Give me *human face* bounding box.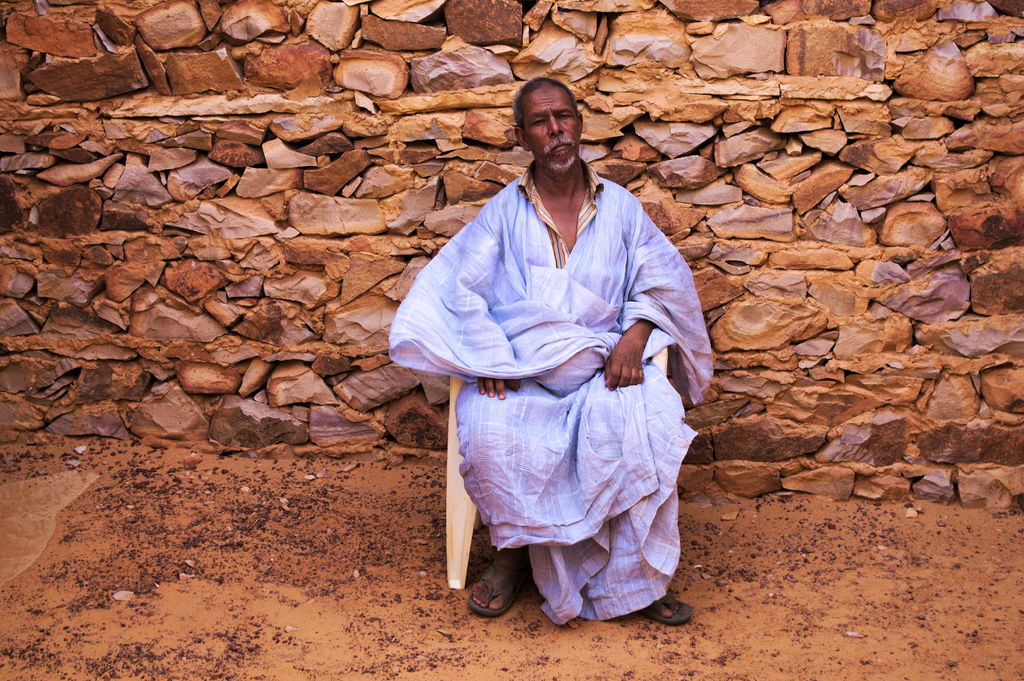
x1=527 y1=88 x2=578 y2=167.
